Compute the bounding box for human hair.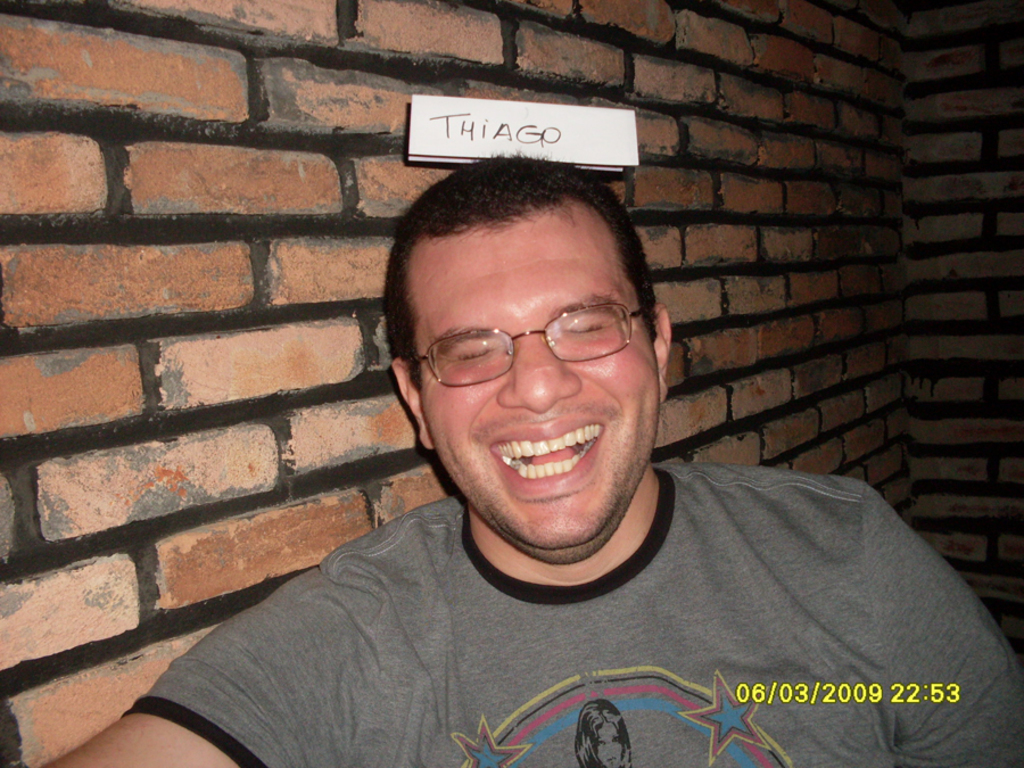
x1=572 y1=696 x2=636 y2=767.
